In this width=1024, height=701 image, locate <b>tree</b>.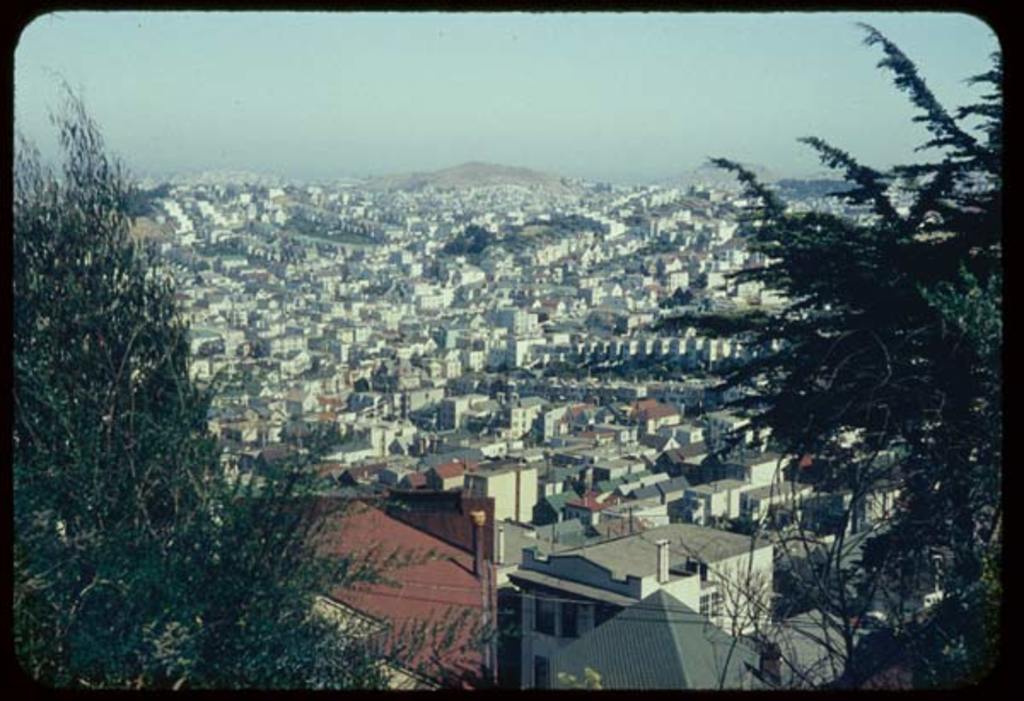
Bounding box: pyautogui.locateOnScreen(9, 73, 529, 692).
